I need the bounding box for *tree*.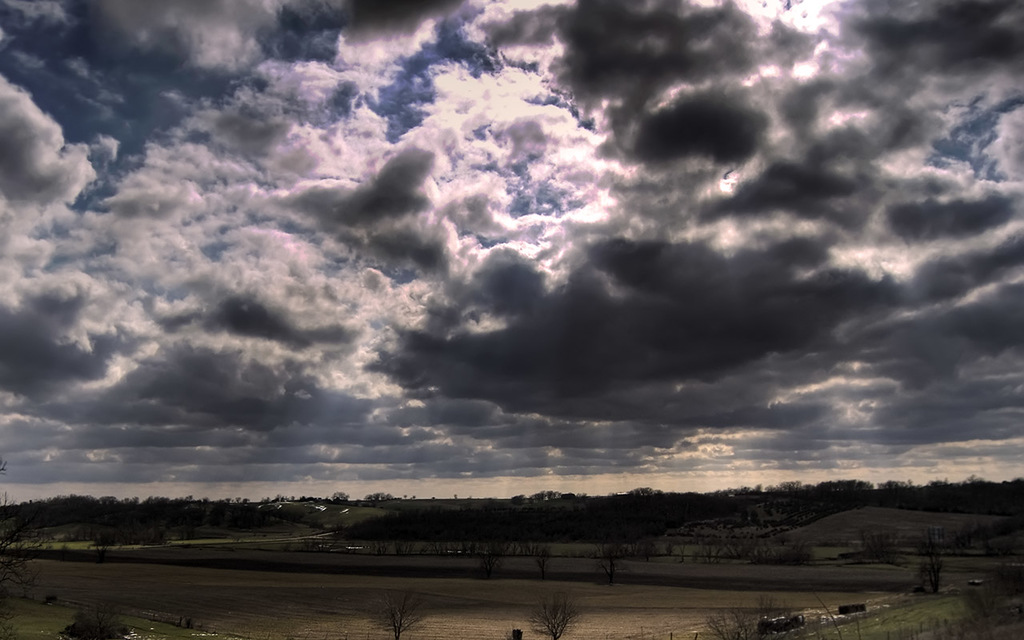
Here it is: [left=372, top=526, right=394, bottom=556].
